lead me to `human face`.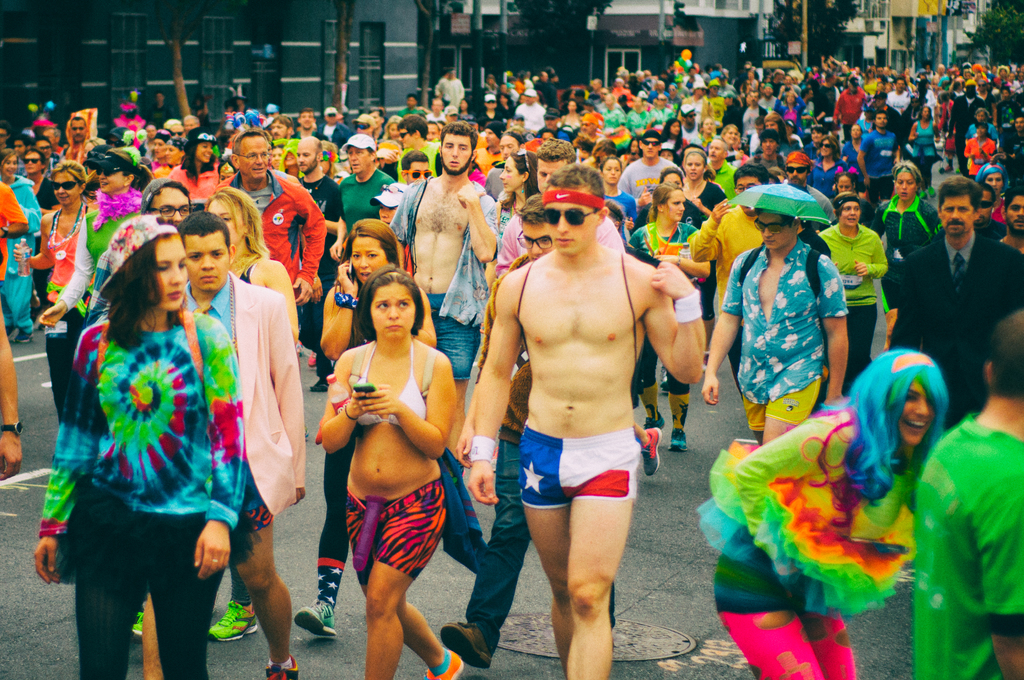
Lead to (237,138,264,182).
